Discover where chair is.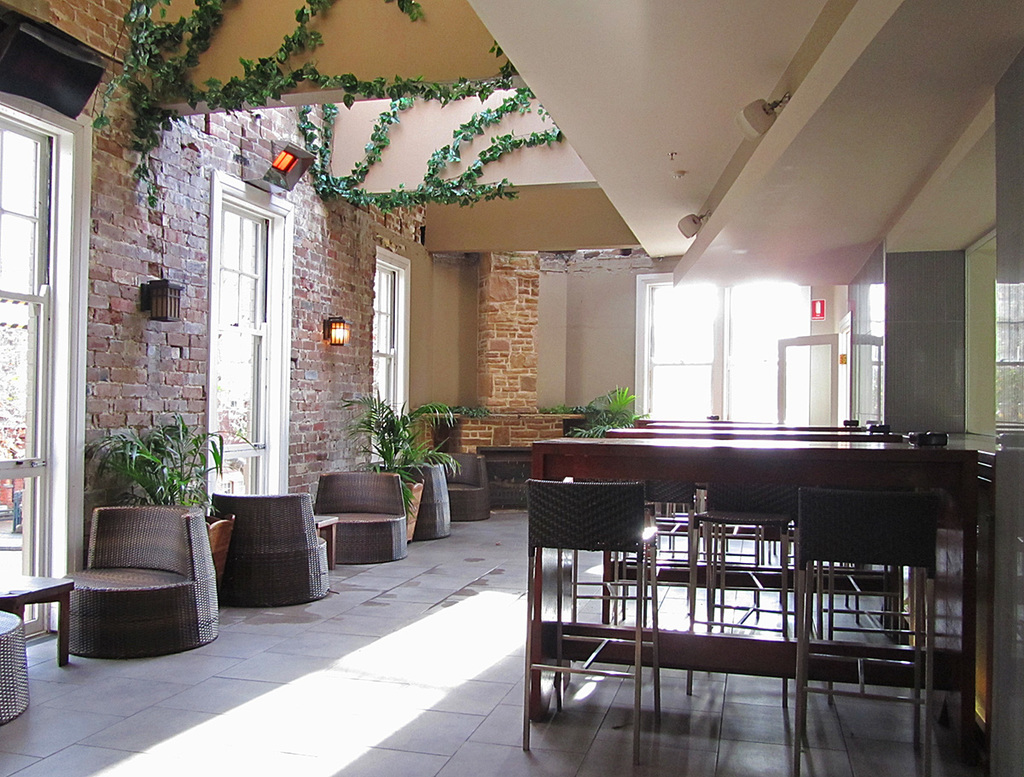
Discovered at <bbox>379, 467, 451, 539</bbox>.
